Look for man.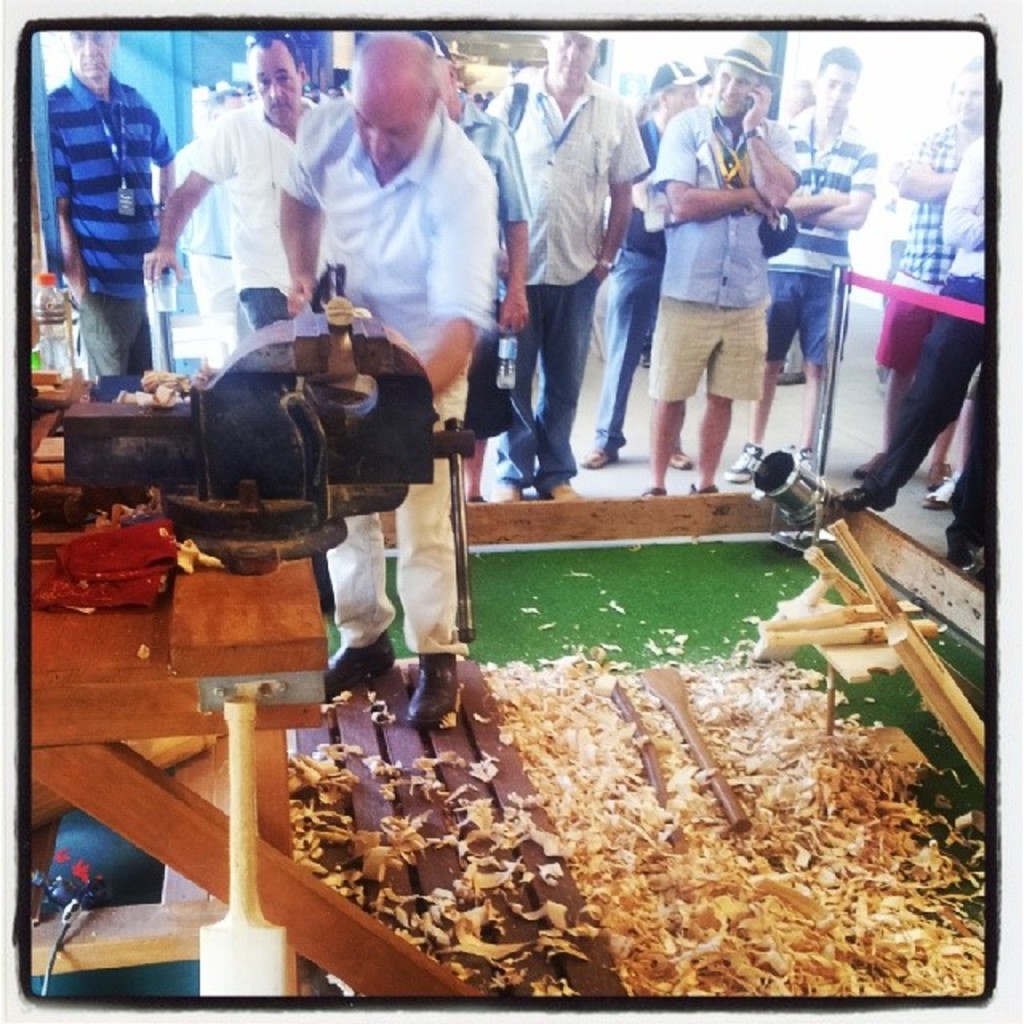
Found: box=[728, 51, 878, 483].
